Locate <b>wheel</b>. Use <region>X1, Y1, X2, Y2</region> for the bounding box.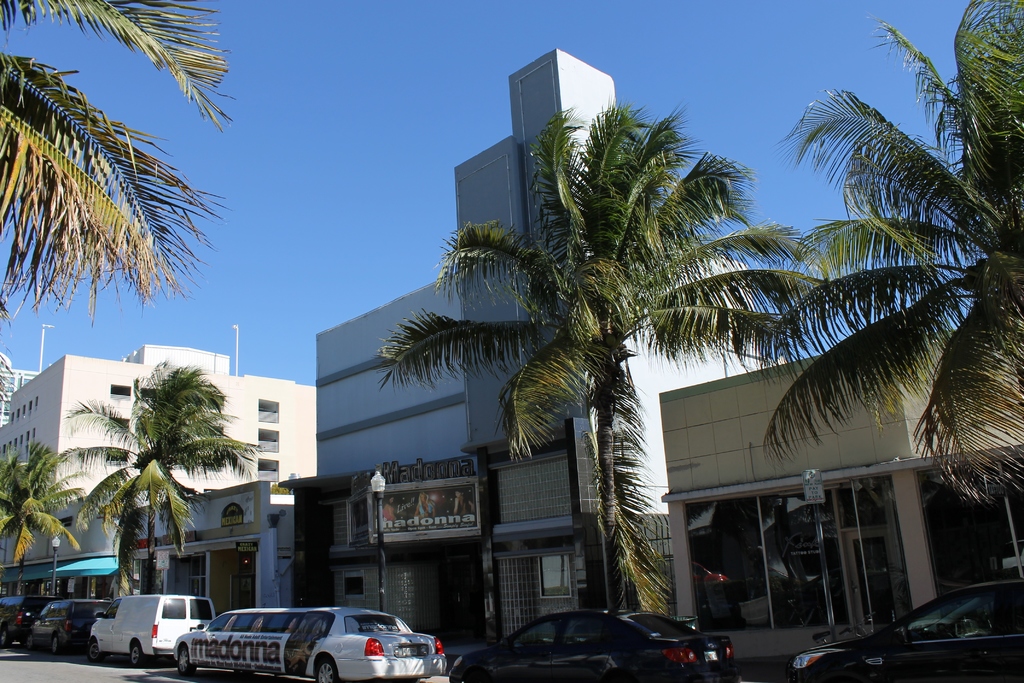
<region>88, 640, 102, 662</region>.
